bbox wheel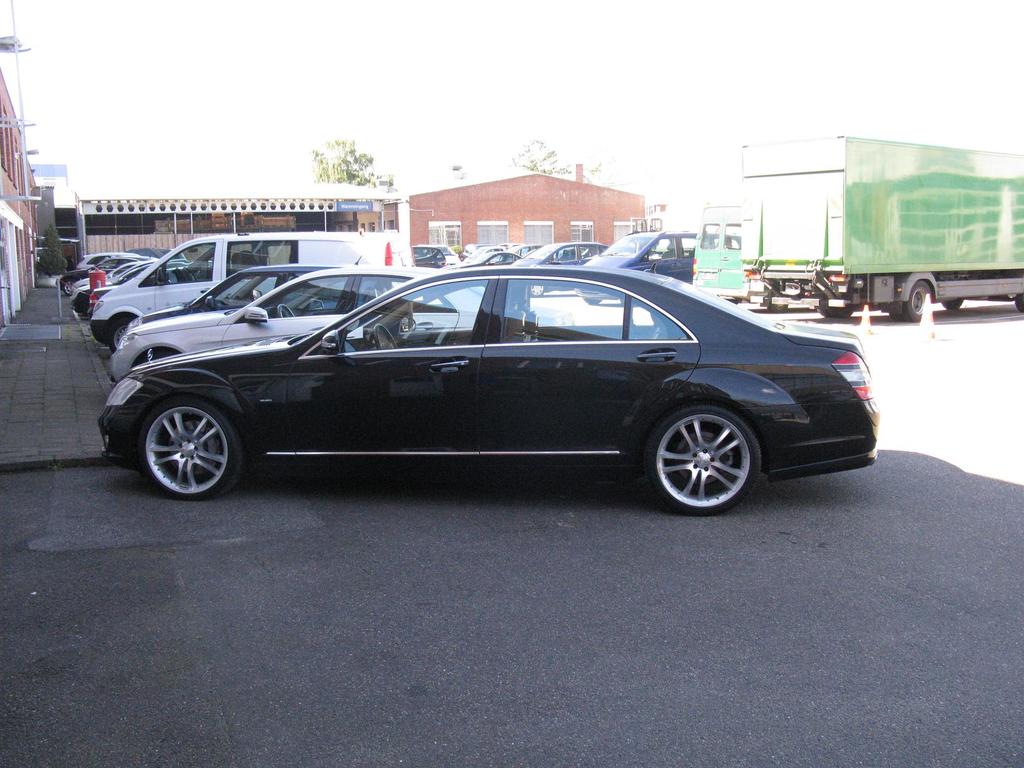
x1=767, y1=294, x2=788, y2=311
